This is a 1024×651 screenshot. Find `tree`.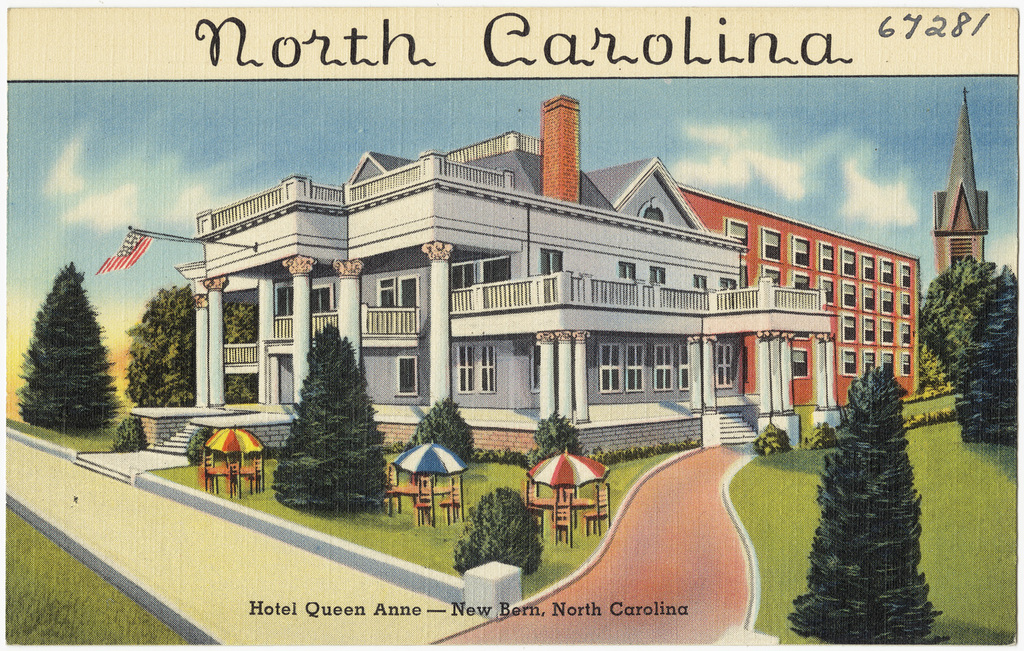
Bounding box: <bbox>16, 253, 122, 456</bbox>.
